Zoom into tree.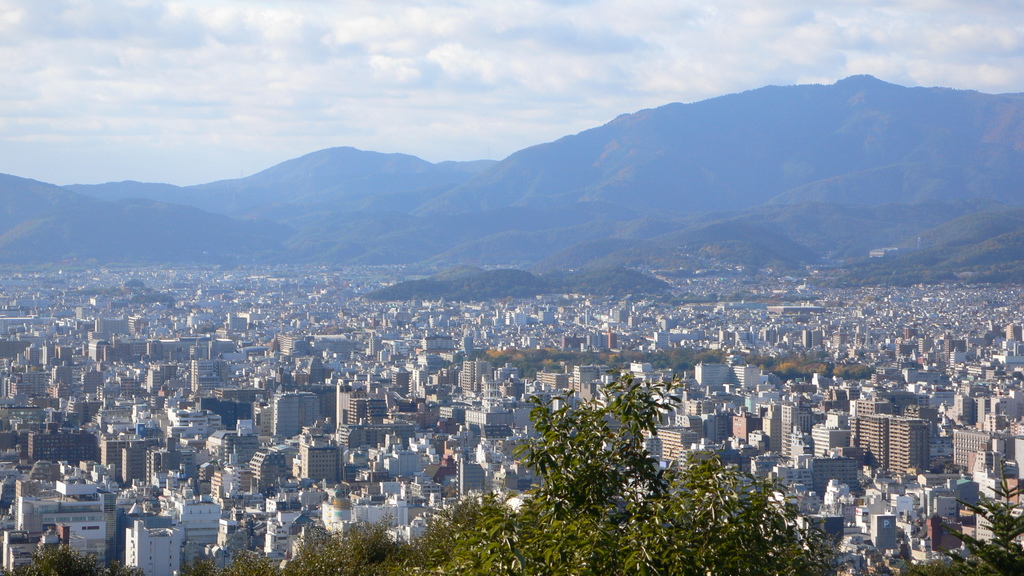
Zoom target: 920 473 1023 575.
